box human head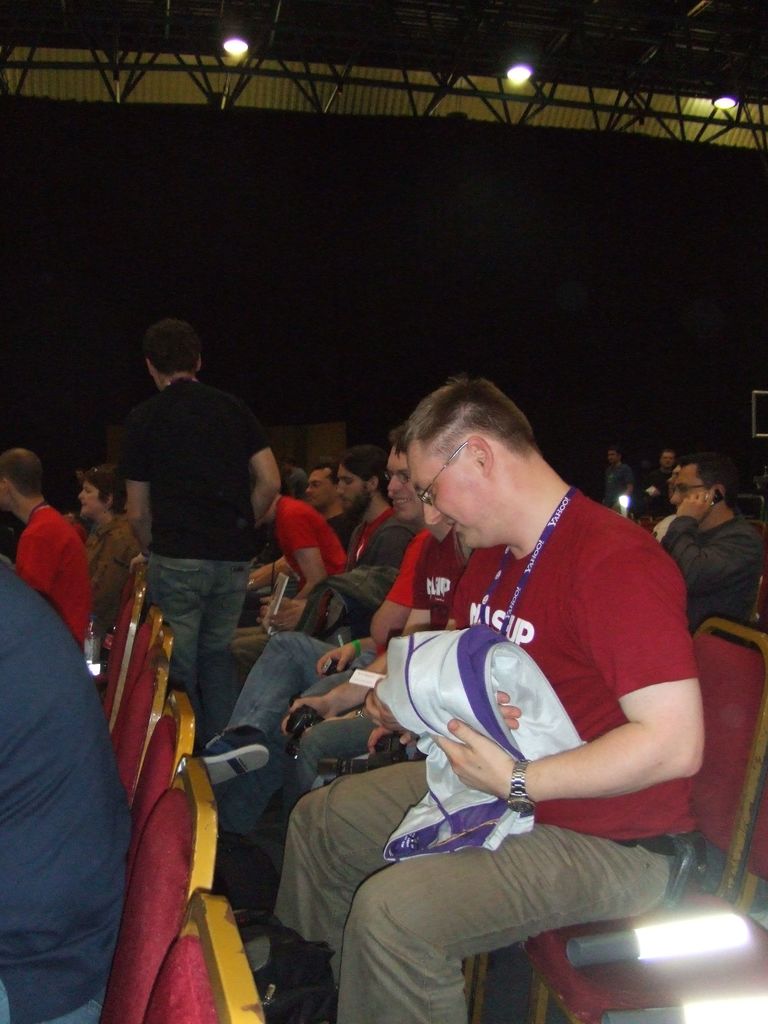
81,465,132,522
